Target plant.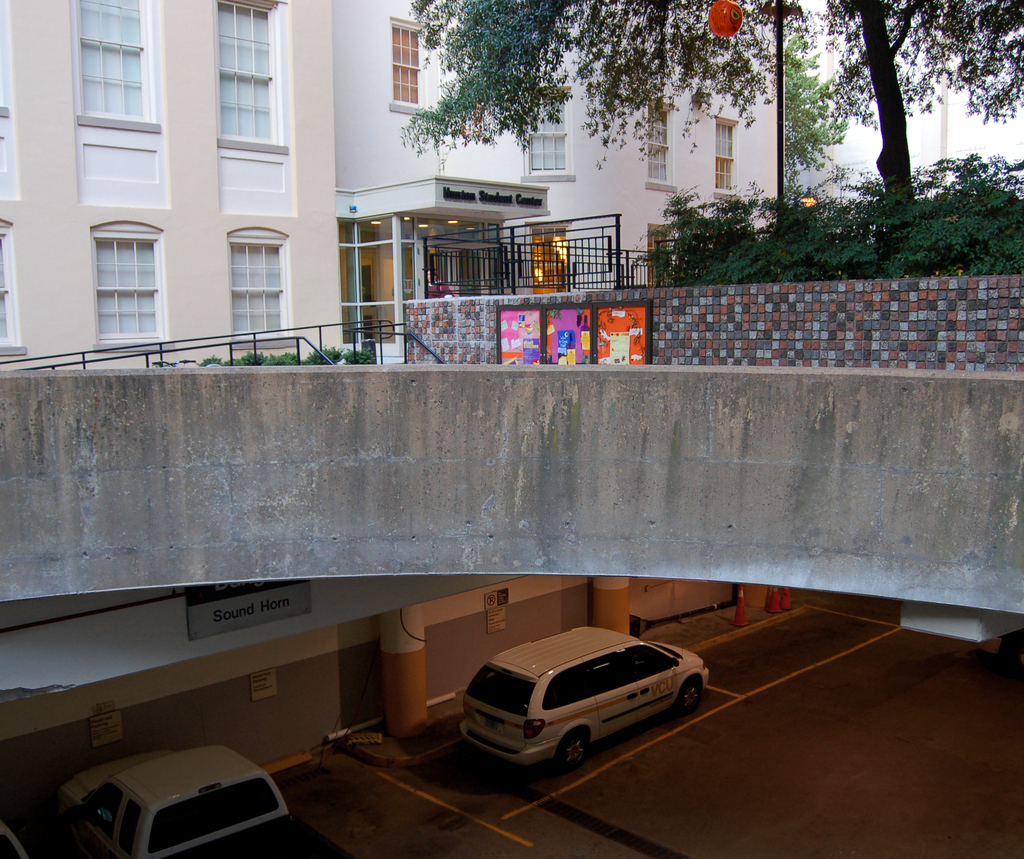
Target region: locate(970, 156, 1023, 278).
